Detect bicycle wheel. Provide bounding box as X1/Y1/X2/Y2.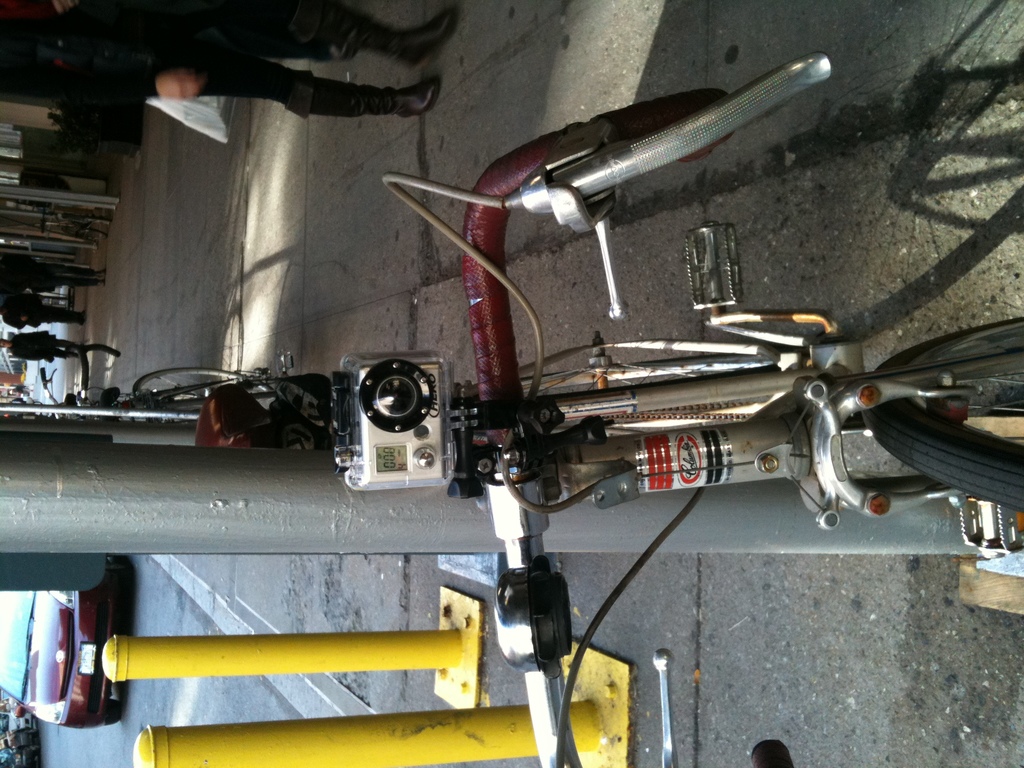
129/367/276/410.
